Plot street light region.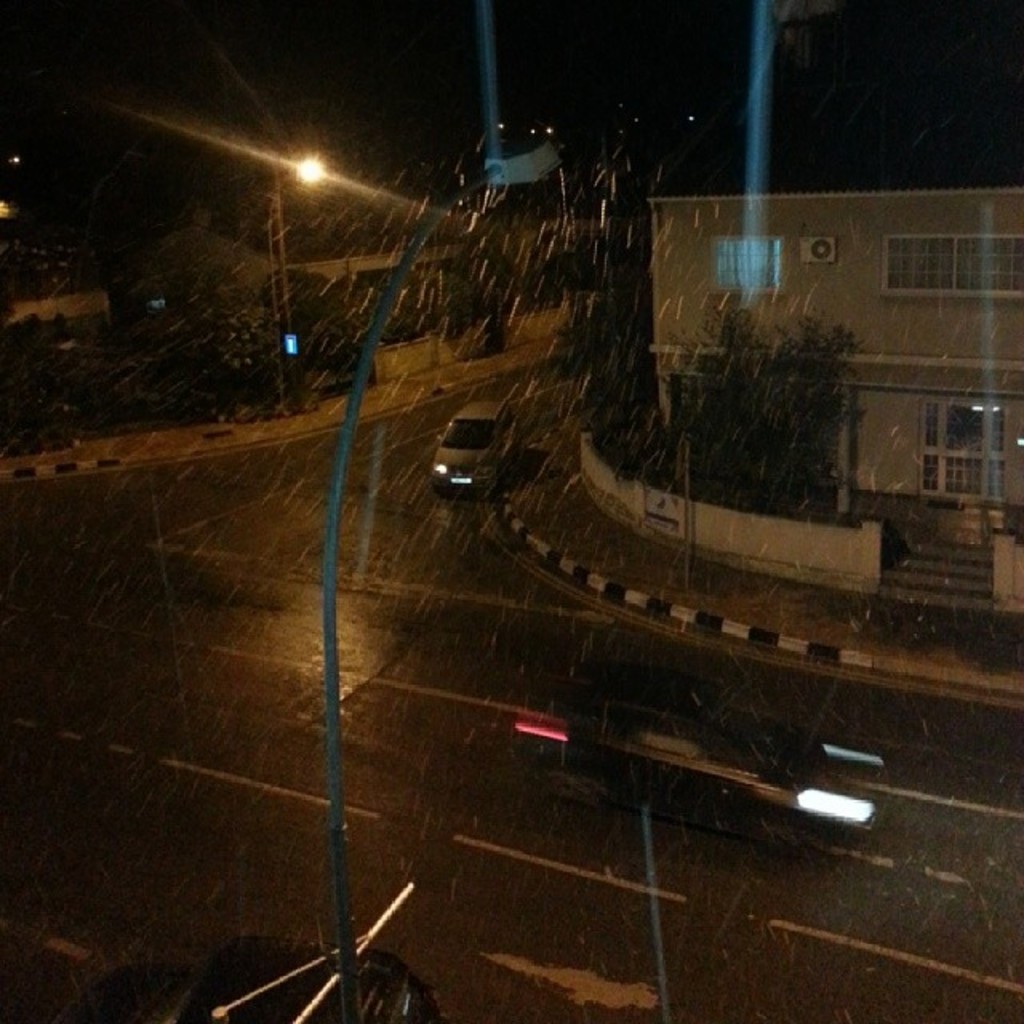
Plotted at [344,133,560,1022].
